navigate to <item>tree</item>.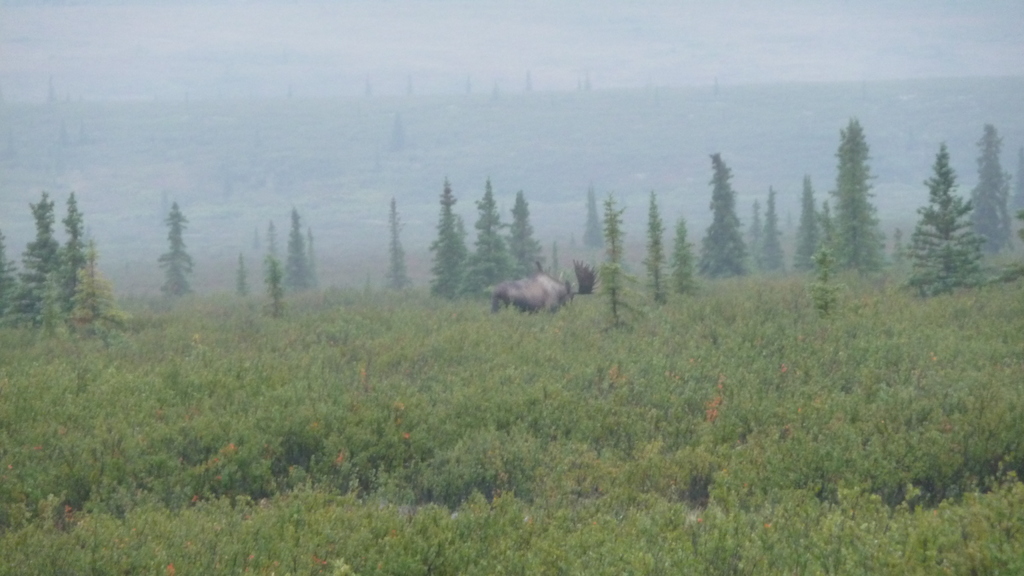
Navigation target: [x1=381, y1=195, x2=416, y2=292].
